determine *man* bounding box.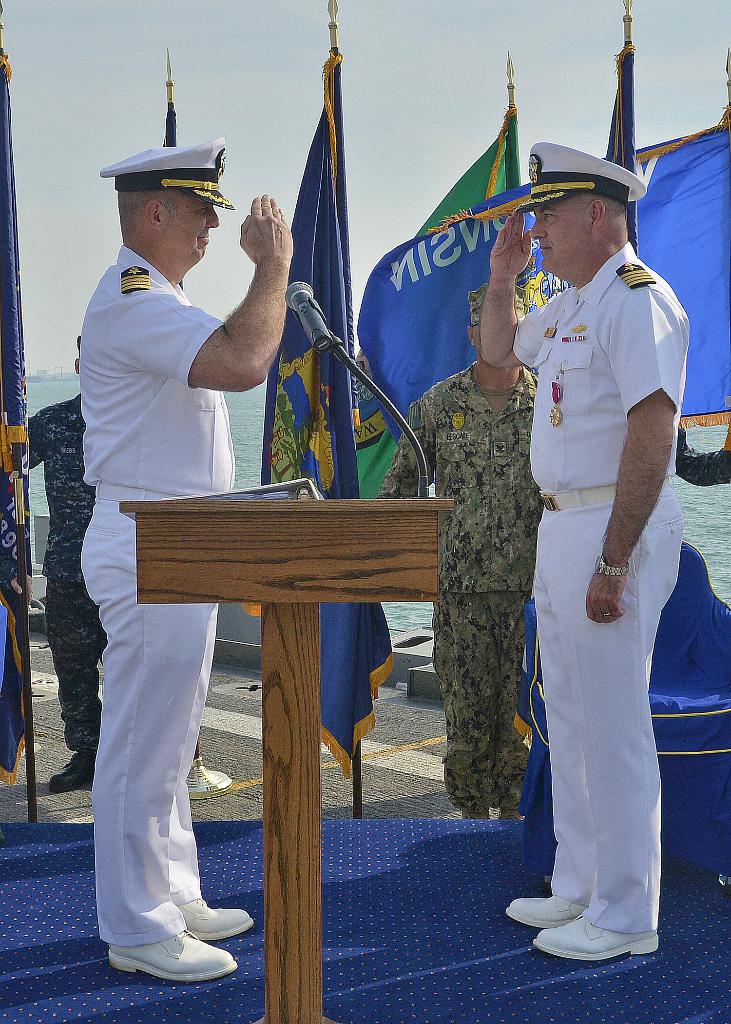
Determined: BBox(26, 335, 109, 792).
